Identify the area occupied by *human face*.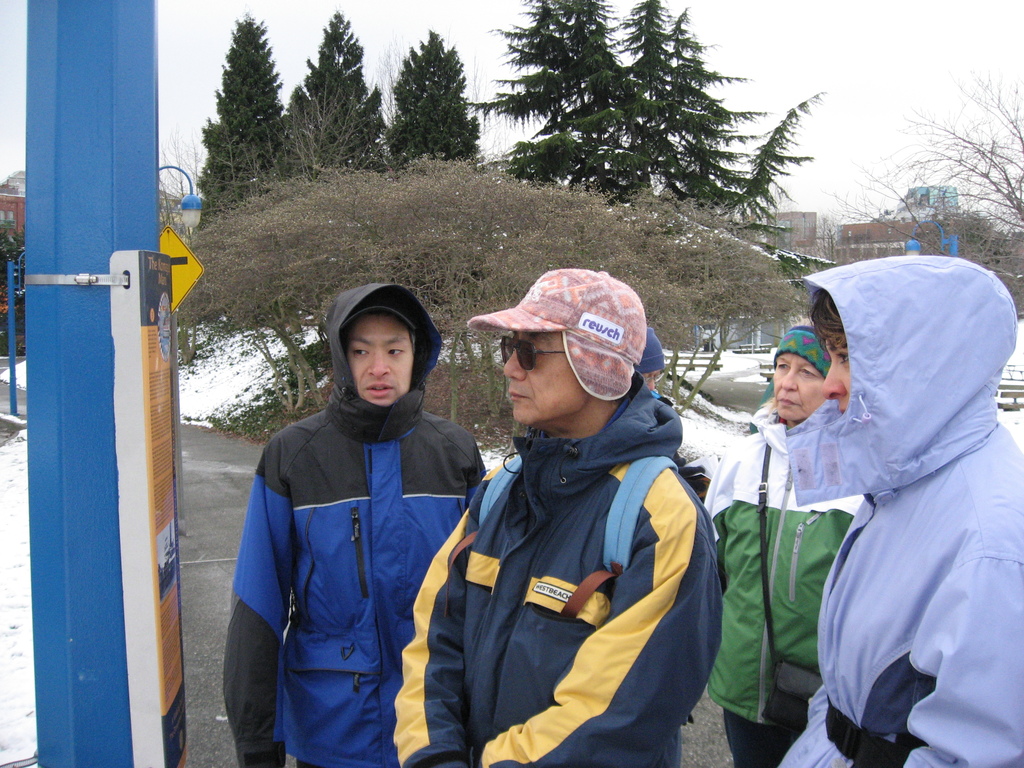
Area: box(825, 328, 849, 413).
